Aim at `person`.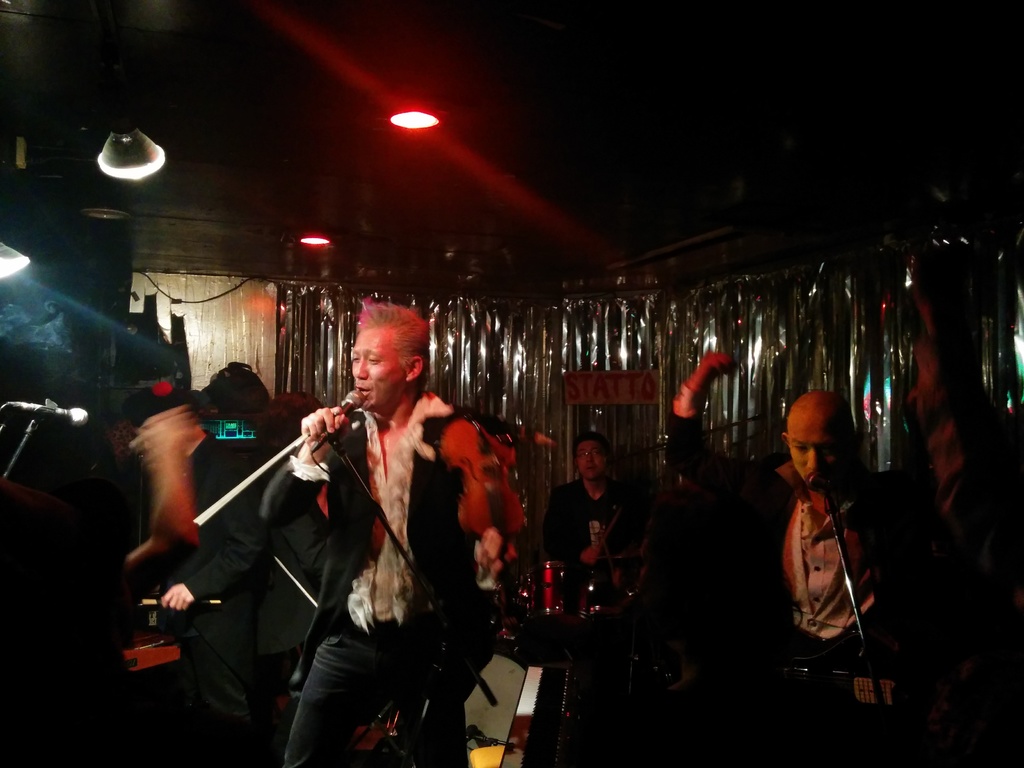
Aimed at l=138, t=369, r=327, b=624.
